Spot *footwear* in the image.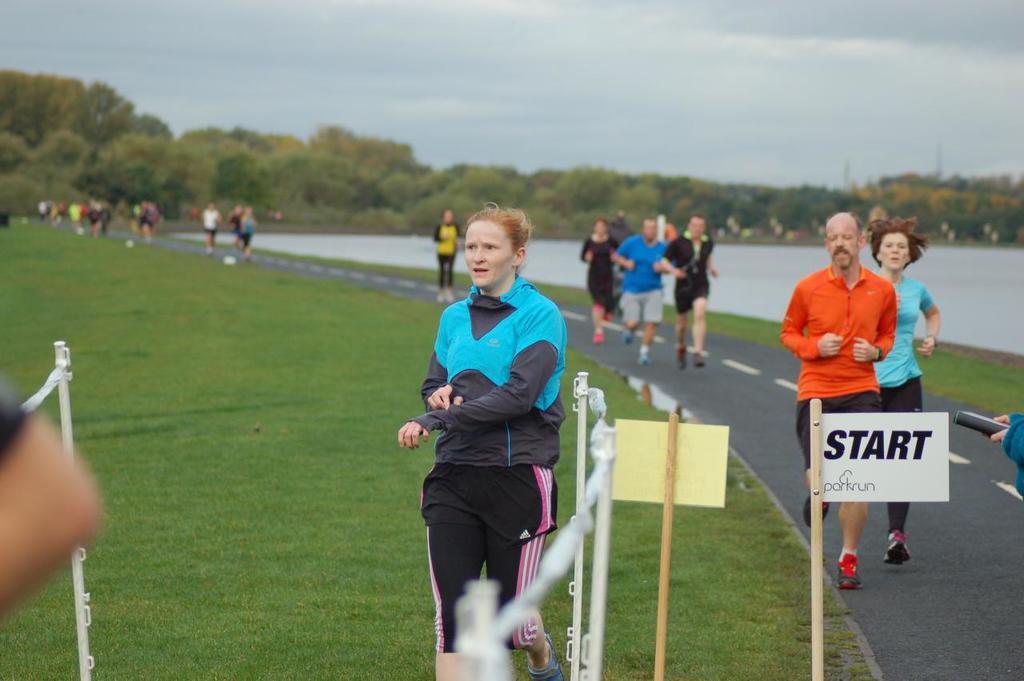
*footwear* found at bbox(594, 334, 609, 349).
